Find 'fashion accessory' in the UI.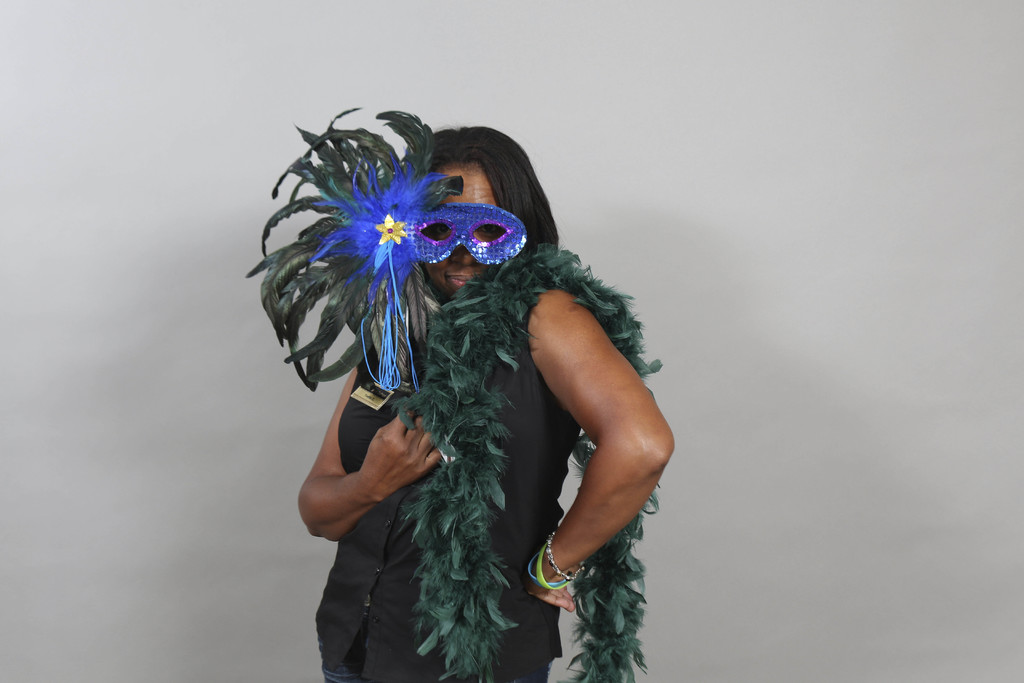
UI element at pyautogui.locateOnScreen(546, 532, 589, 580).
